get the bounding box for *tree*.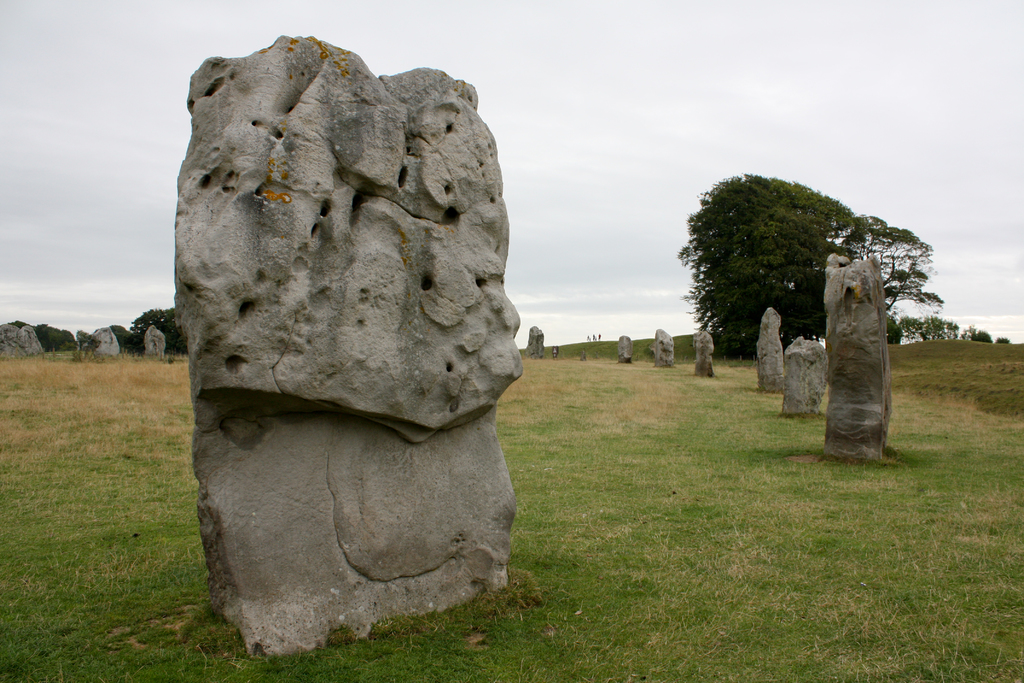
bbox=[667, 167, 956, 364].
